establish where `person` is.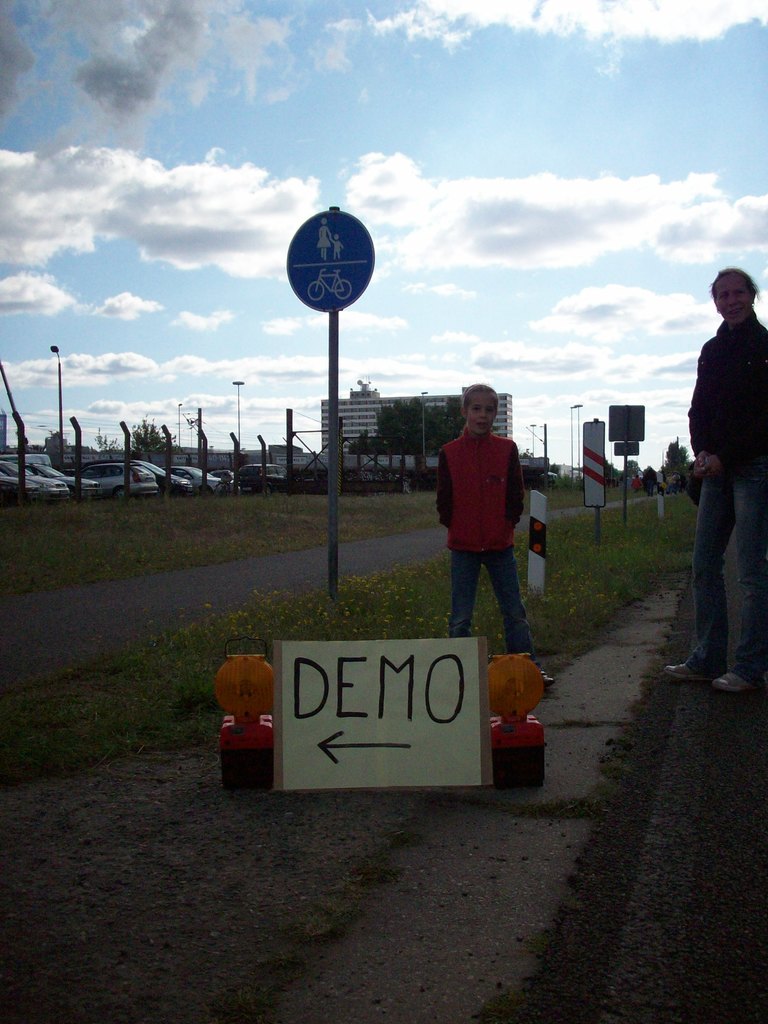
Established at bbox=[434, 381, 550, 685].
